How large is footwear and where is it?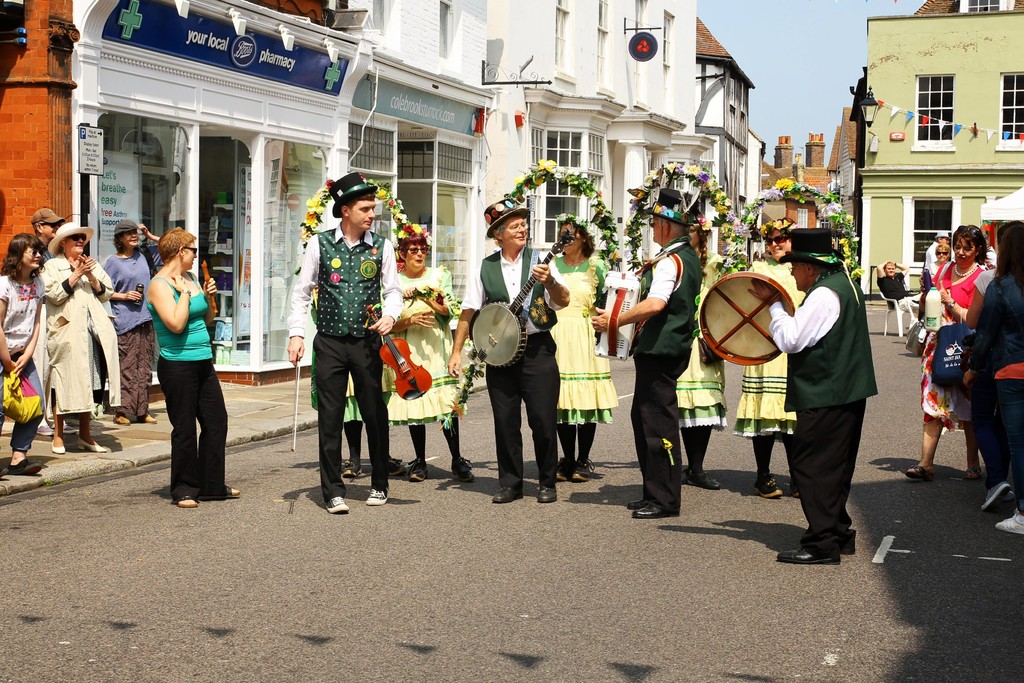
Bounding box: BBox(902, 465, 930, 477).
